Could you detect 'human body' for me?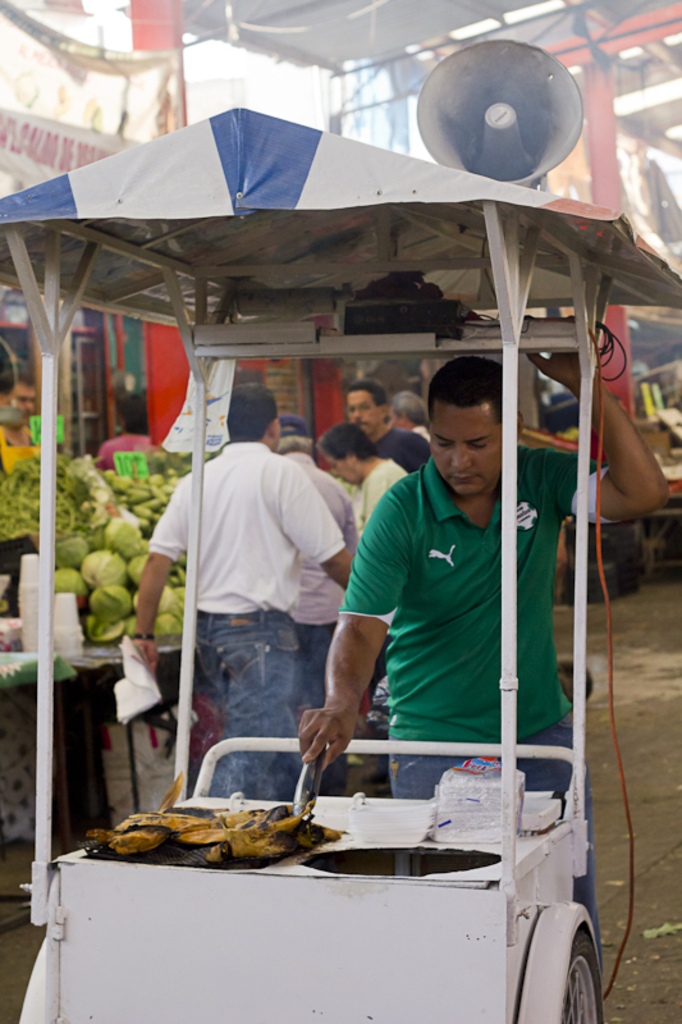
Detection result: locate(315, 425, 413, 581).
